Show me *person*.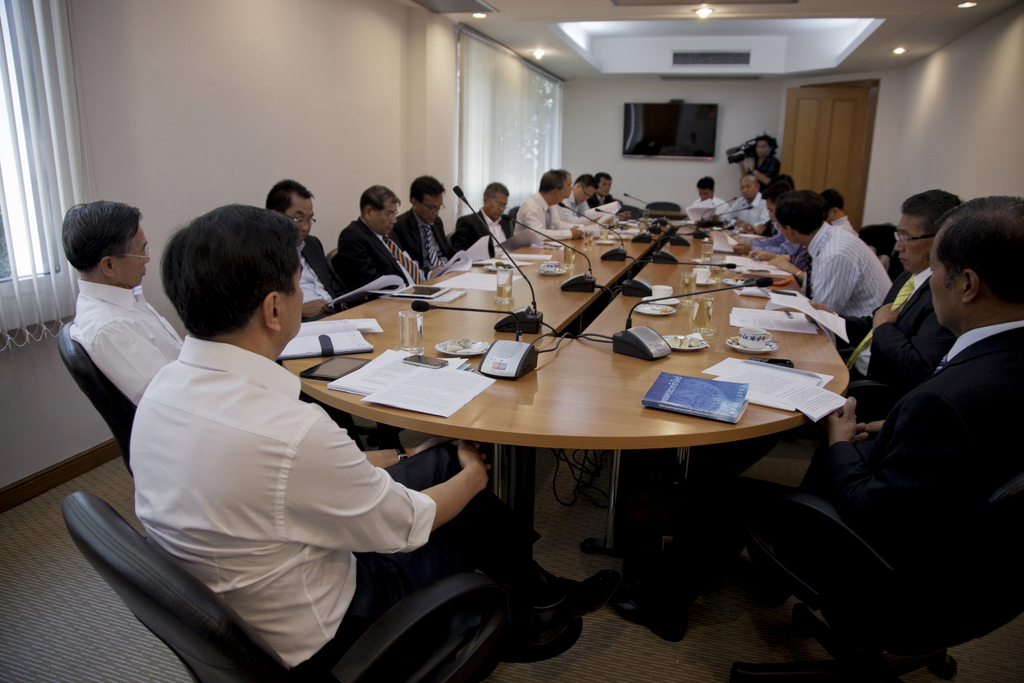
*person* is here: 452 183 518 251.
